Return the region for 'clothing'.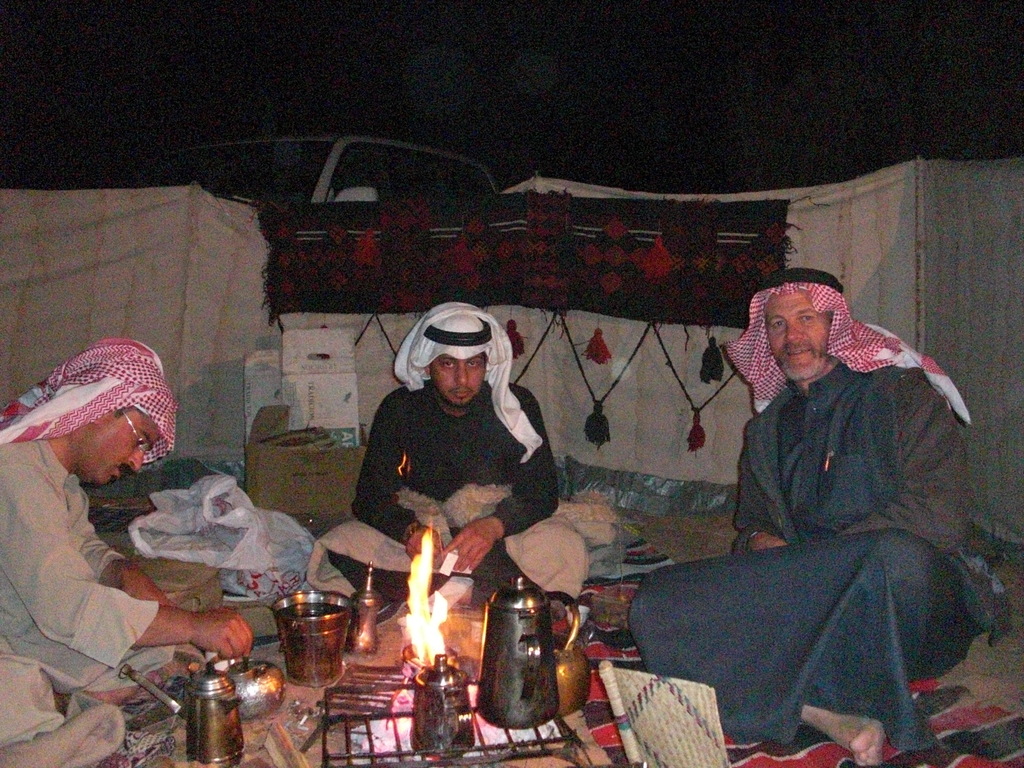
[left=0, top=430, right=172, bottom=745].
